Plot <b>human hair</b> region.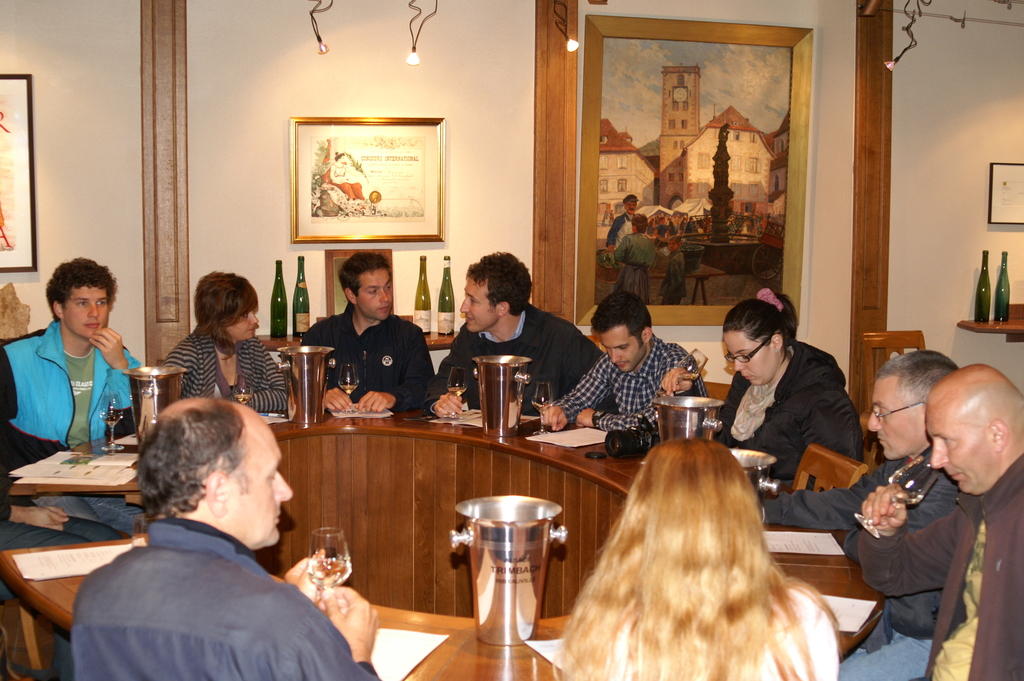
Plotted at select_region(44, 256, 119, 322).
